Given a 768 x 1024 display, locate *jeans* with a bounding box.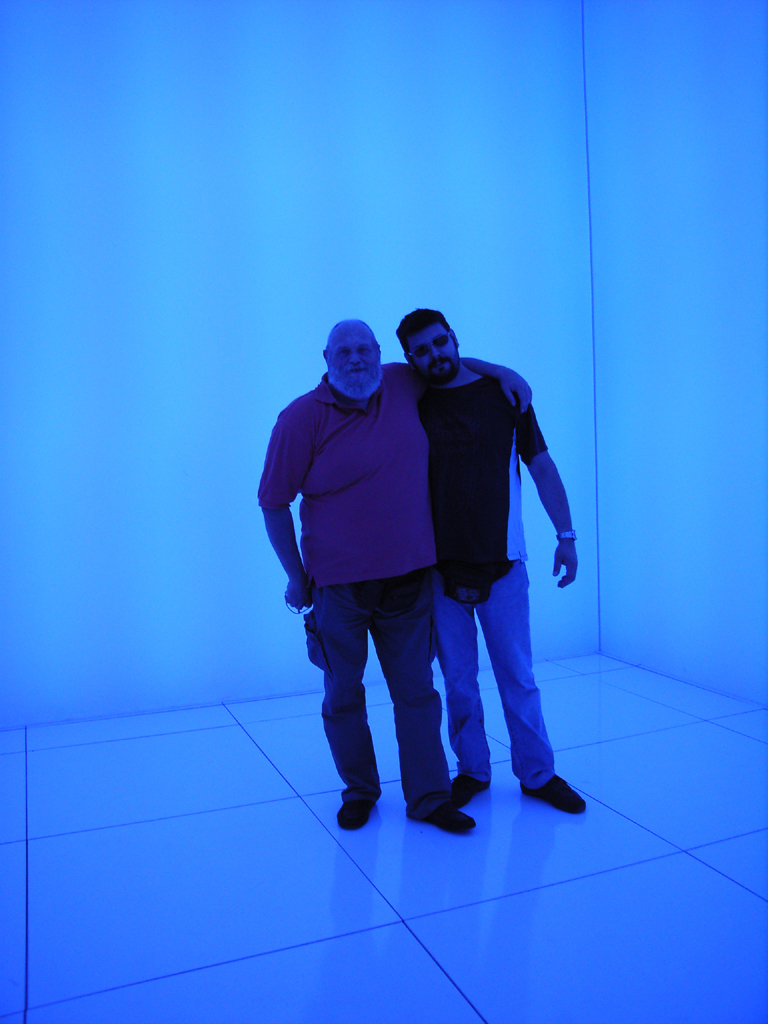
Located: {"x1": 308, "y1": 580, "x2": 470, "y2": 816}.
